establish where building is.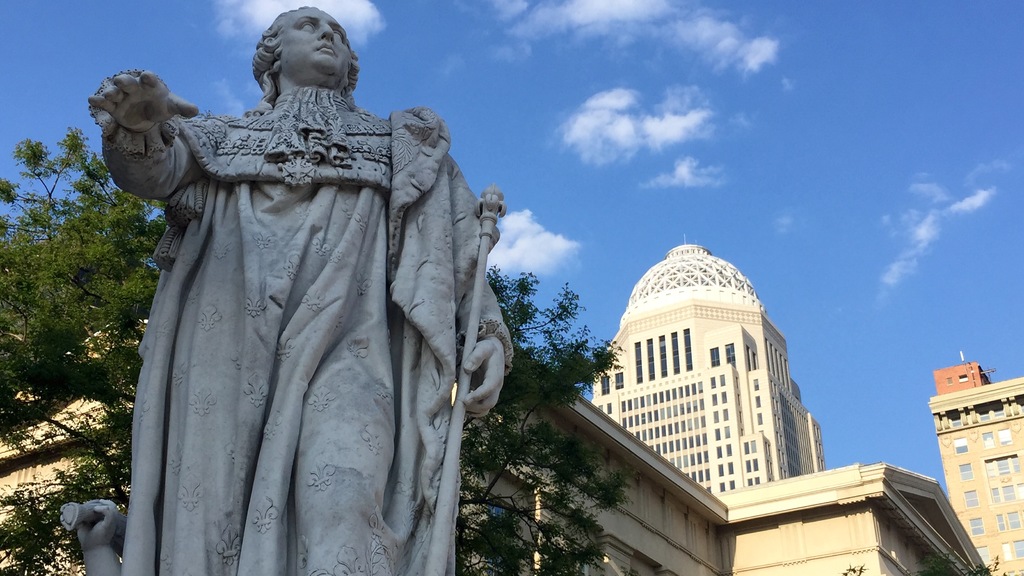
Established at locate(931, 351, 1023, 575).
